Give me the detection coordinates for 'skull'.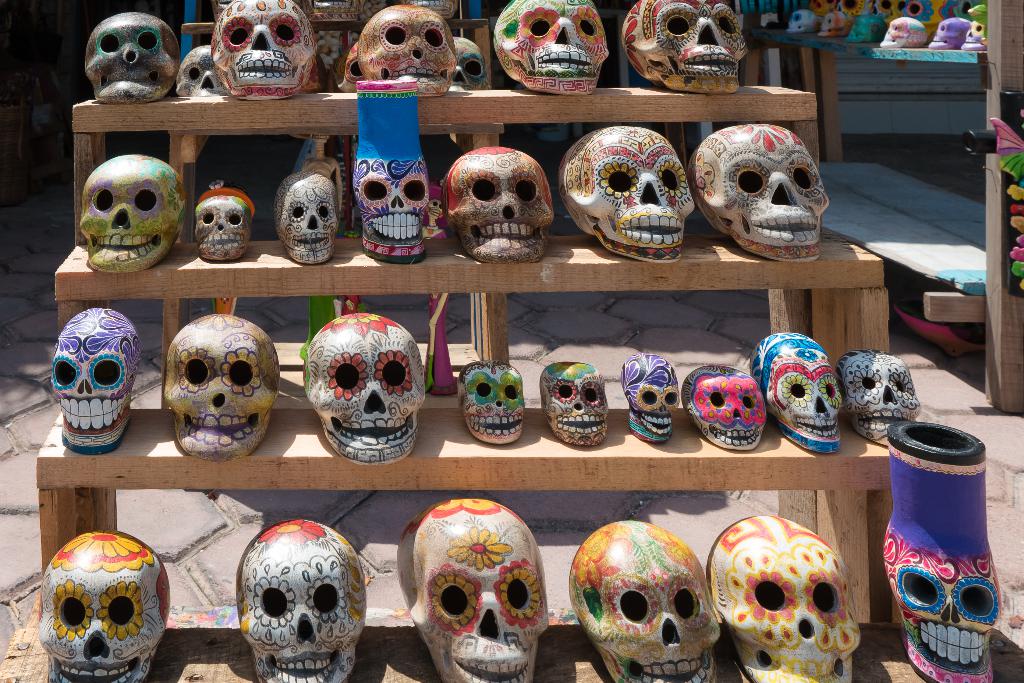
[680,362,768,454].
